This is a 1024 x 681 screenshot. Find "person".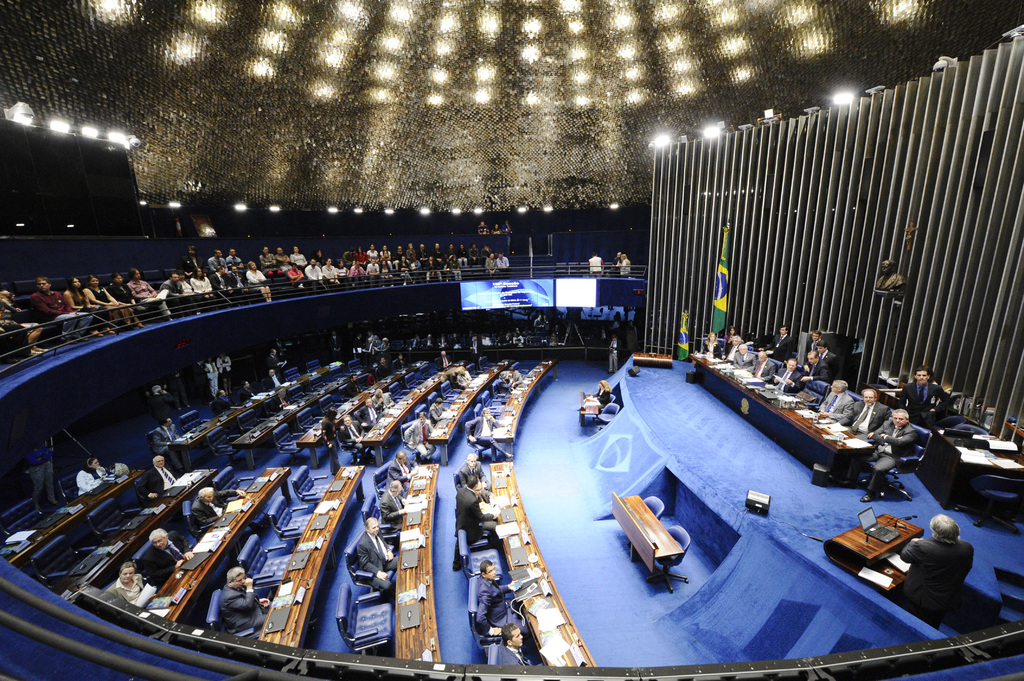
Bounding box: (x1=913, y1=517, x2=992, y2=644).
